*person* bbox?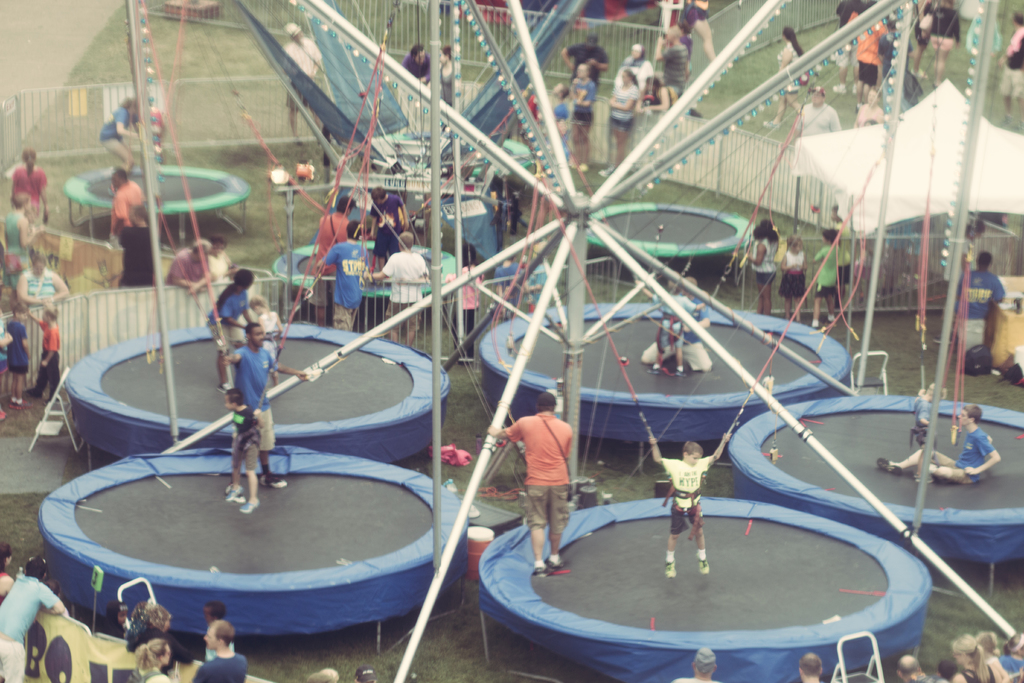
Rect(163, 240, 220, 292)
